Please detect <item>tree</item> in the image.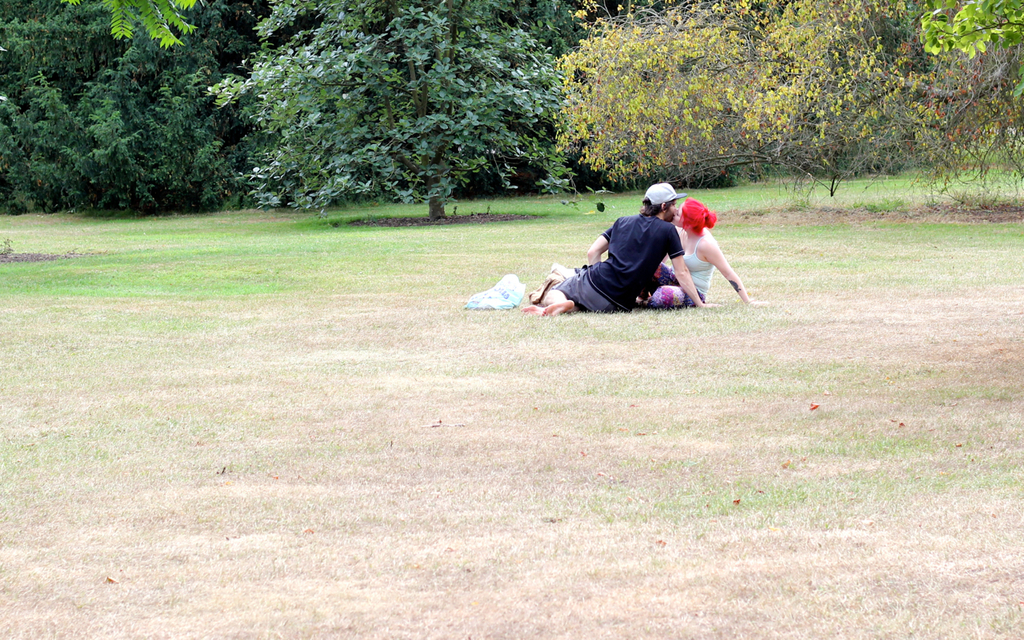
bbox(58, 0, 211, 54).
